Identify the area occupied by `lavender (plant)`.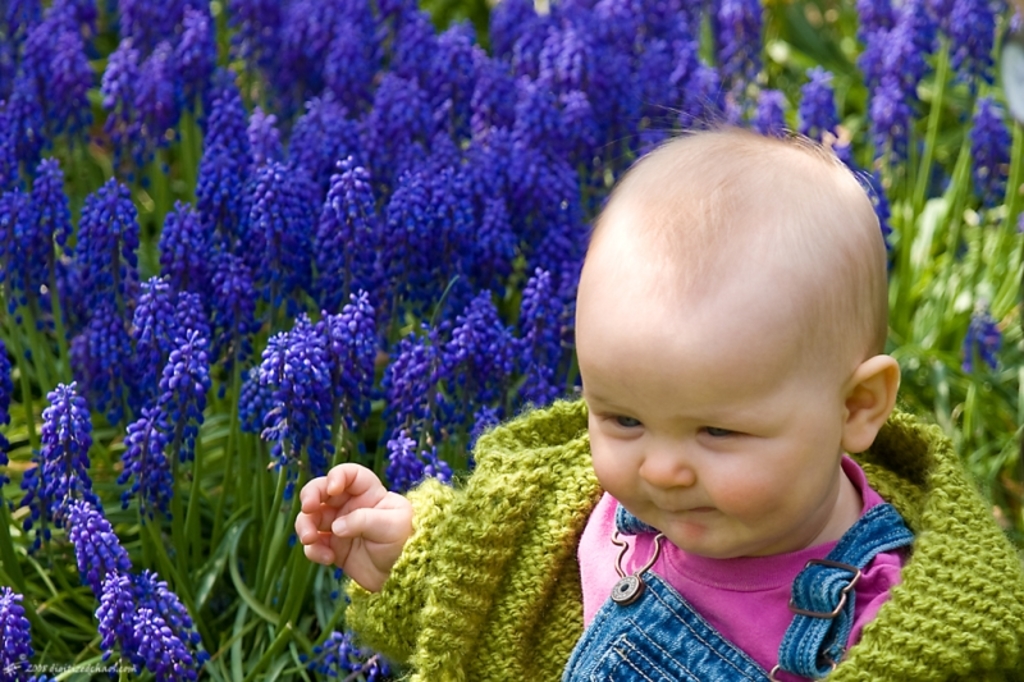
Area: <region>65, 495, 125, 575</region>.
